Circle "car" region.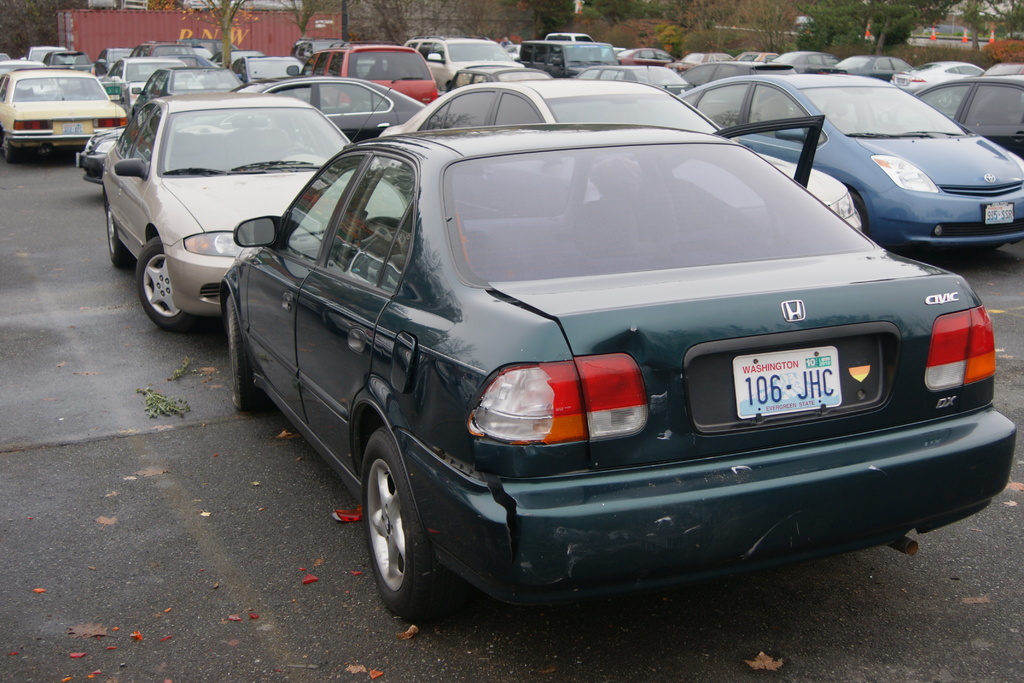
Region: bbox=[101, 54, 204, 112].
